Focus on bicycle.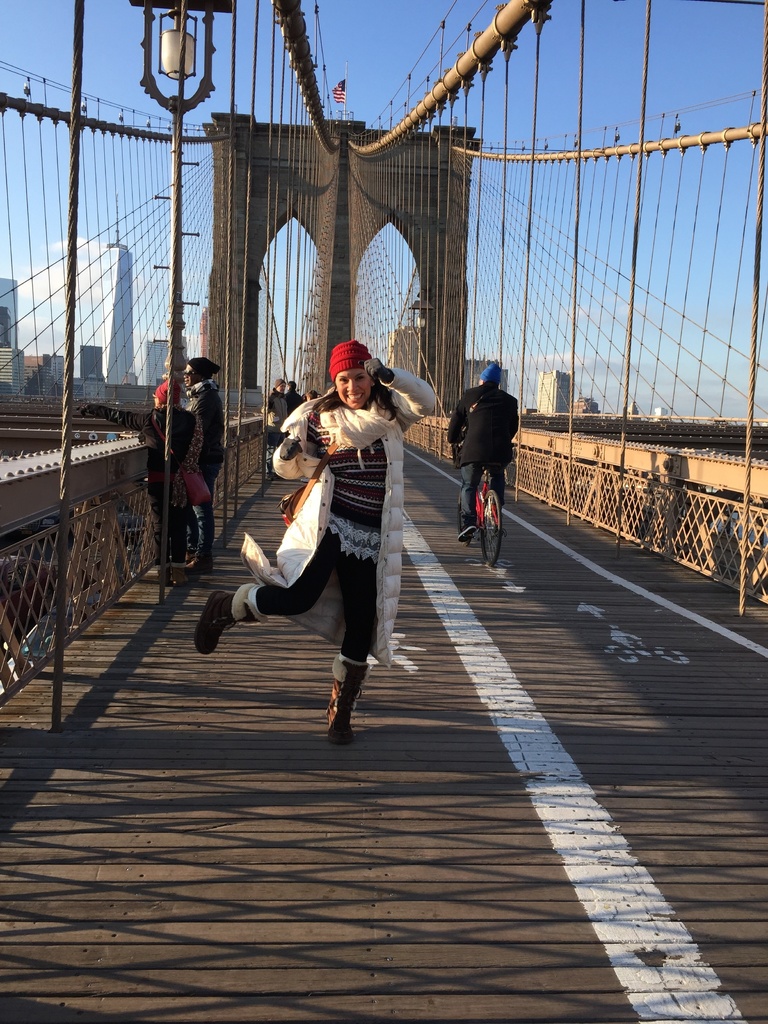
Focused at x1=447, y1=430, x2=512, y2=572.
